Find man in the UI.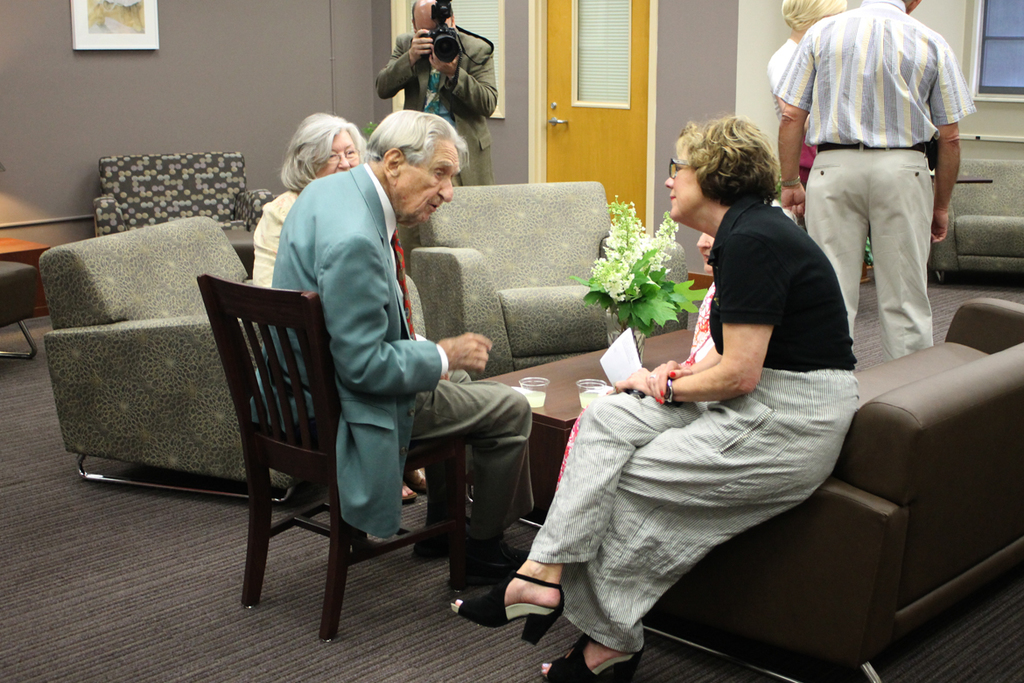
UI element at select_region(272, 107, 541, 582).
